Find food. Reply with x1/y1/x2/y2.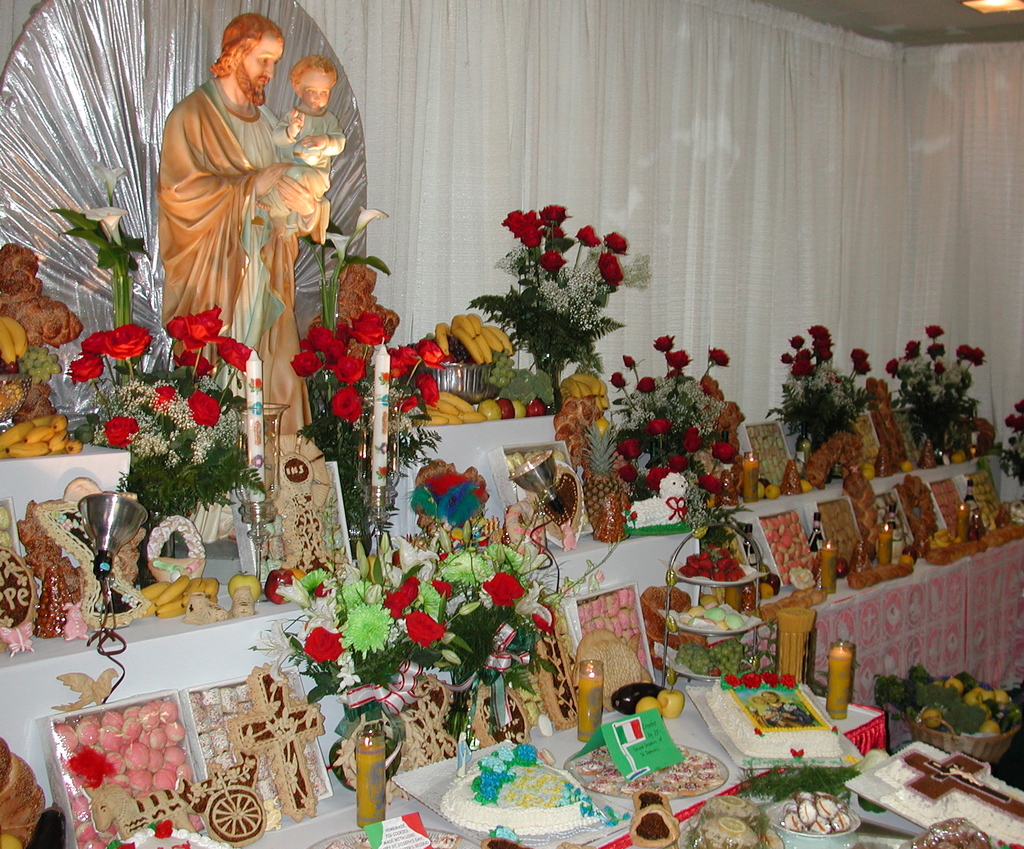
631/786/673/814.
